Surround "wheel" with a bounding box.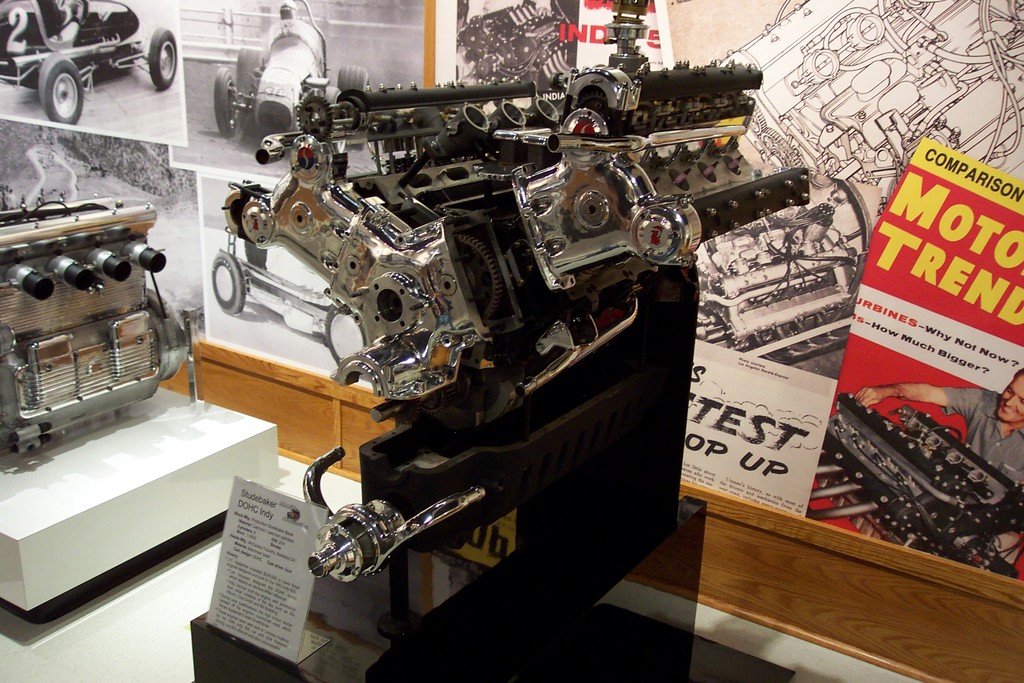
x1=760, y1=124, x2=804, y2=167.
